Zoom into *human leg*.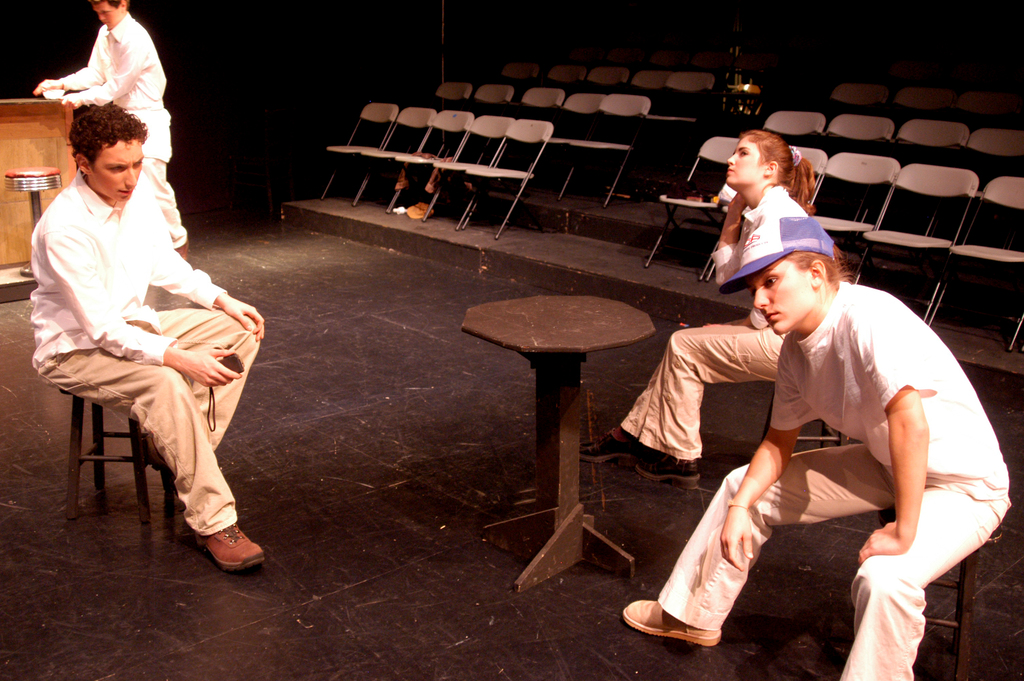
Zoom target: [x1=836, y1=480, x2=1009, y2=680].
